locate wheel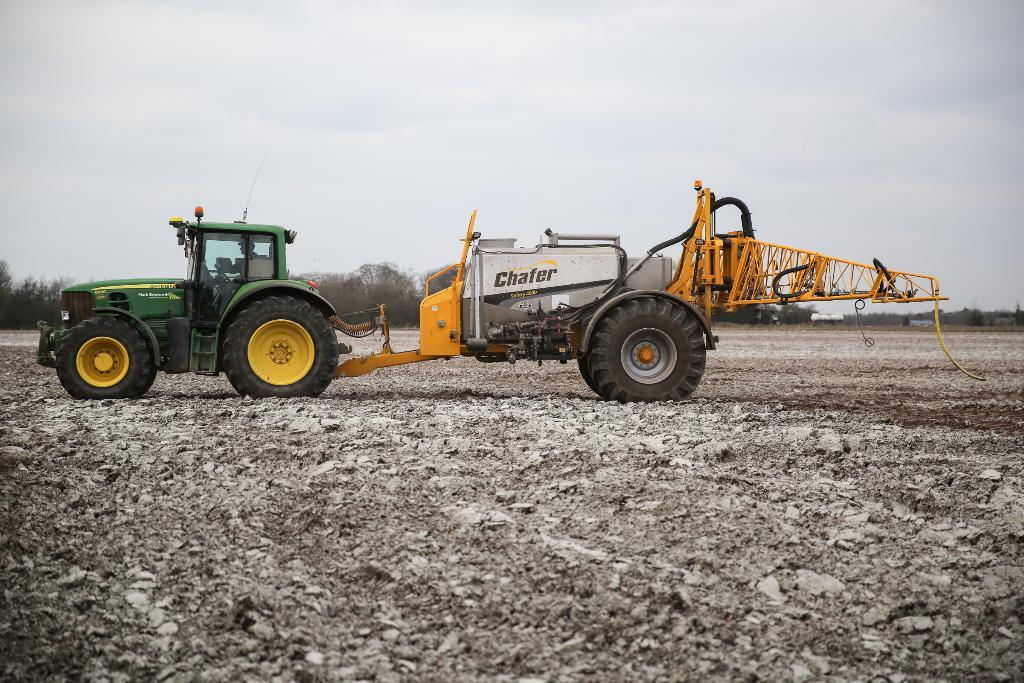
{"x1": 56, "y1": 315, "x2": 153, "y2": 404}
